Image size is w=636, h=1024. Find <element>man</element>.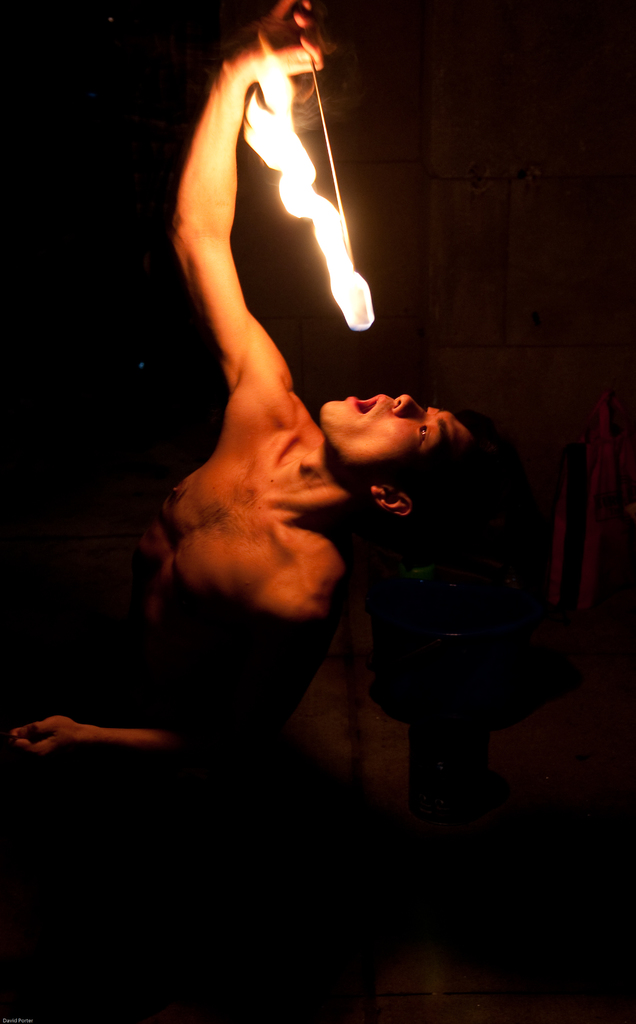
BBox(6, 0, 495, 931).
